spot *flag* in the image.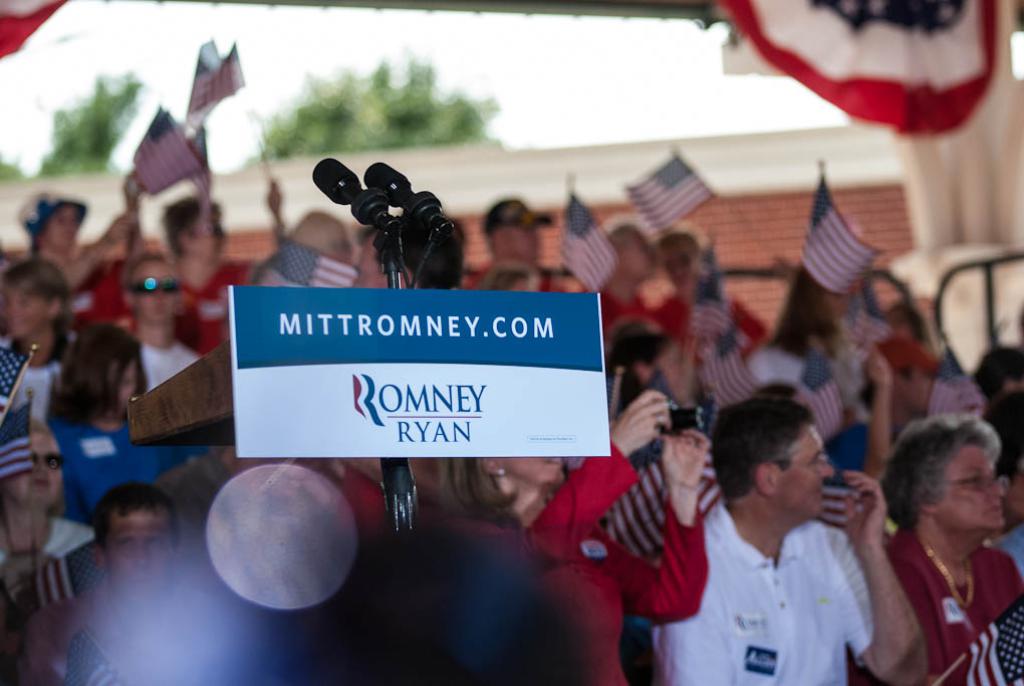
*flag* found at [left=193, top=41, right=245, bottom=119].
